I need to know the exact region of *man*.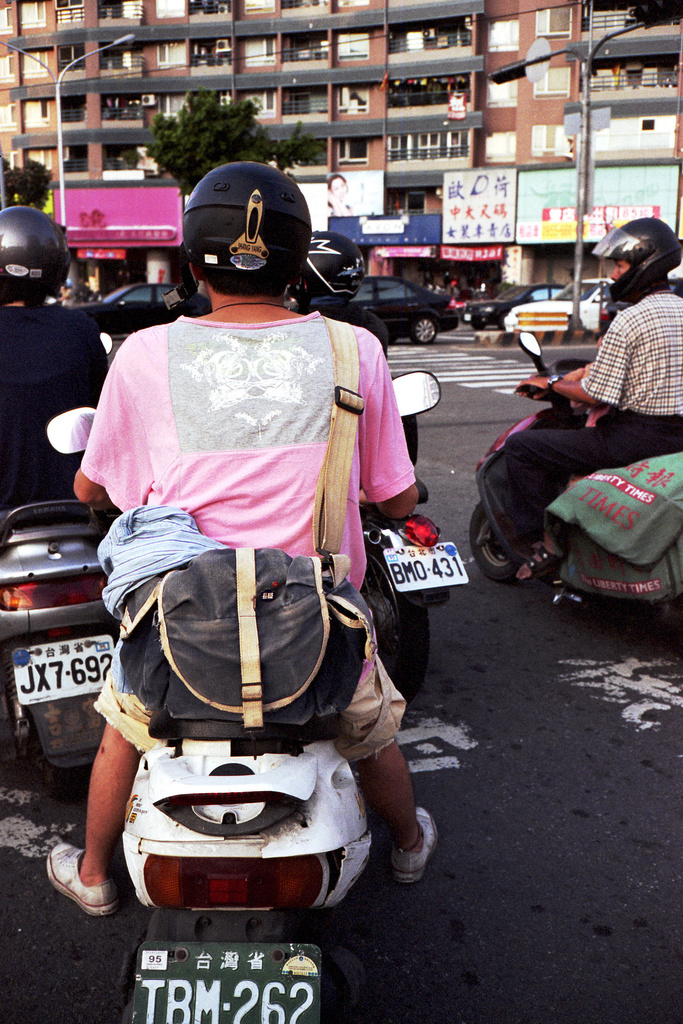
Region: crop(505, 216, 682, 580).
